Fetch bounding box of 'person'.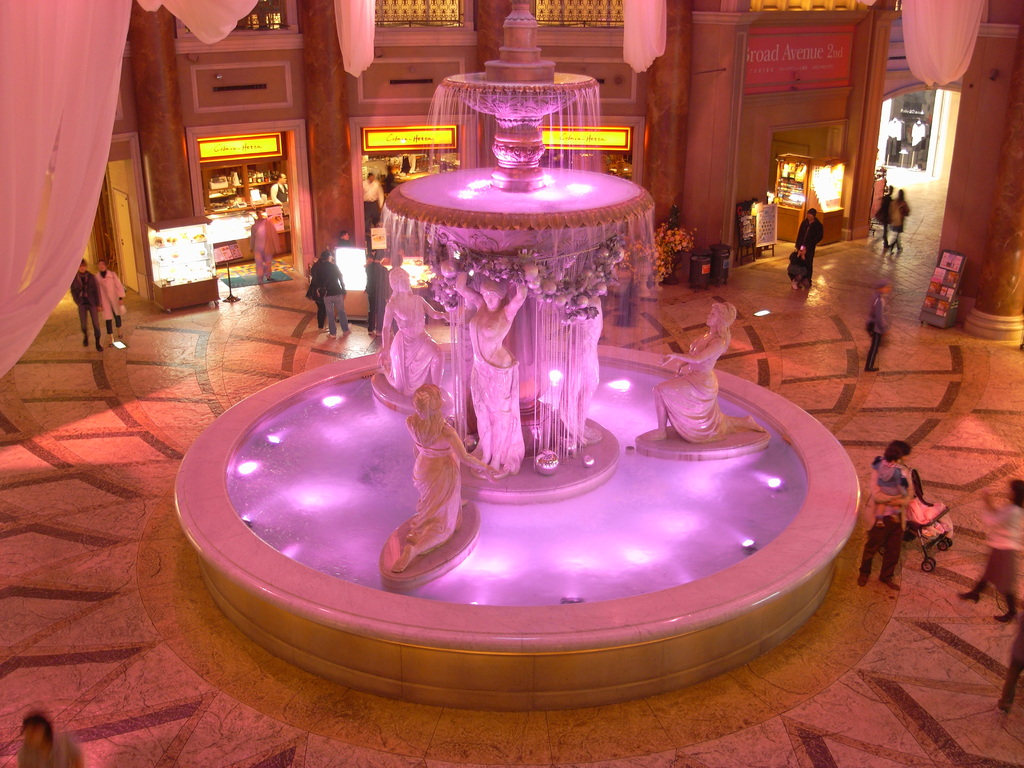
Bbox: 268,169,288,209.
